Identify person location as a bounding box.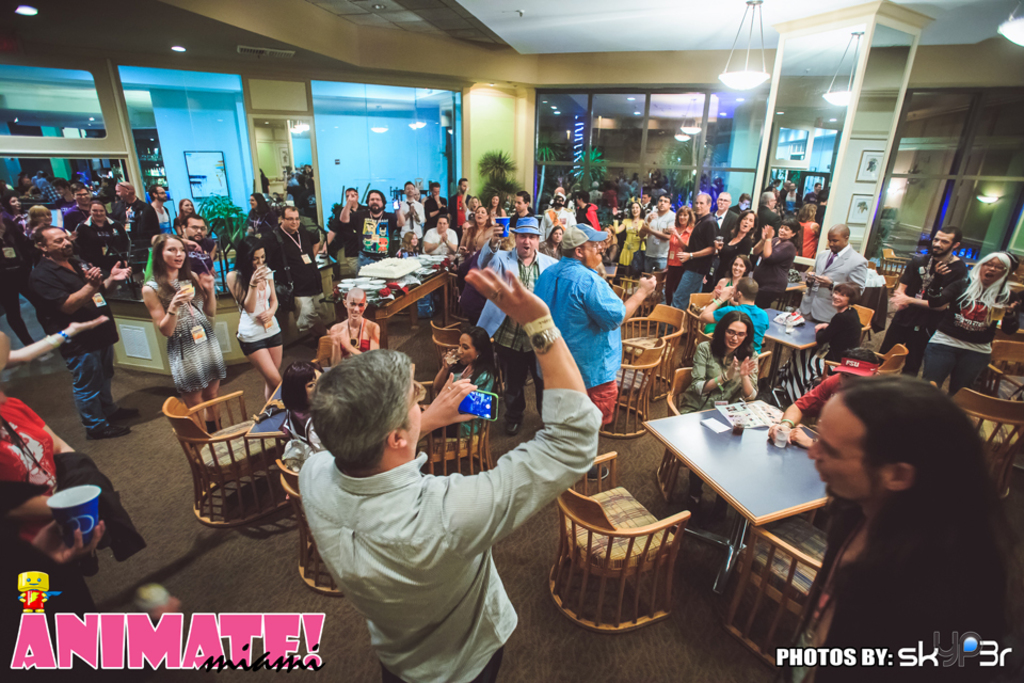
702,207,759,292.
